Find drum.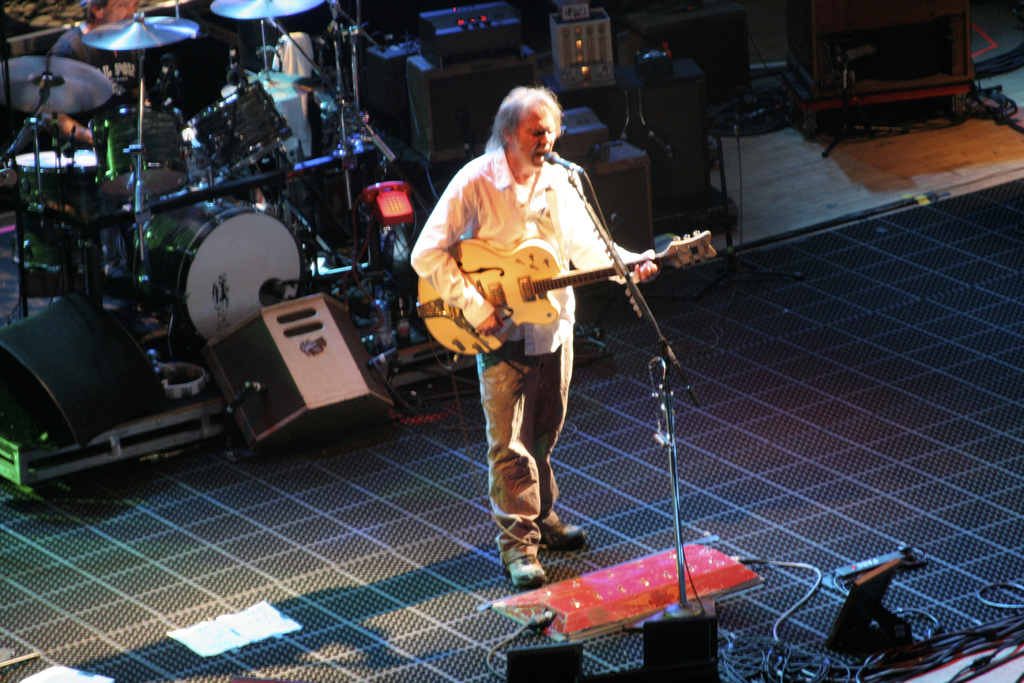
(x1=88, y1=106, x2=190, y2=204).
